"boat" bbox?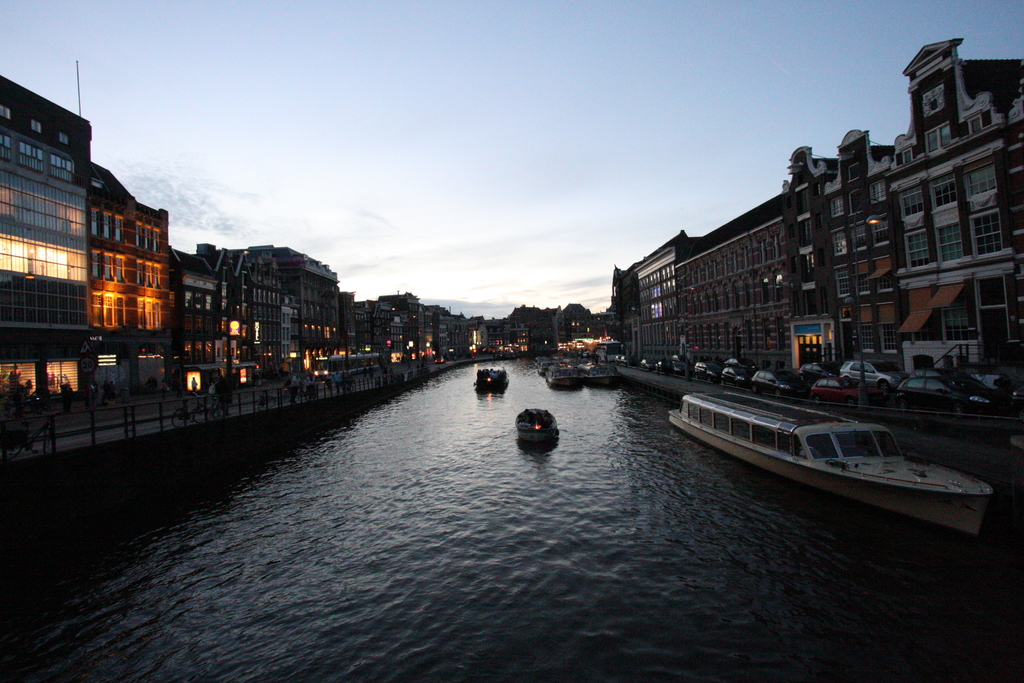
bbox(544, 358, 584, 395)
